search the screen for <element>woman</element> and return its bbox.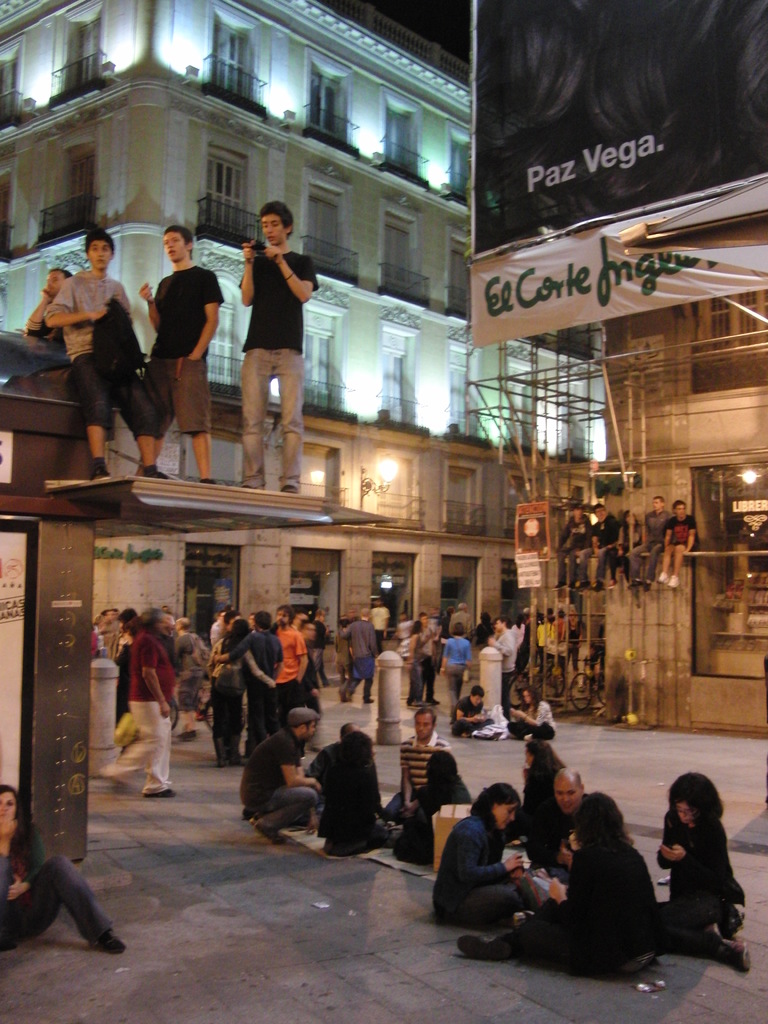
Found: crop(456, 790, 660, 977).
